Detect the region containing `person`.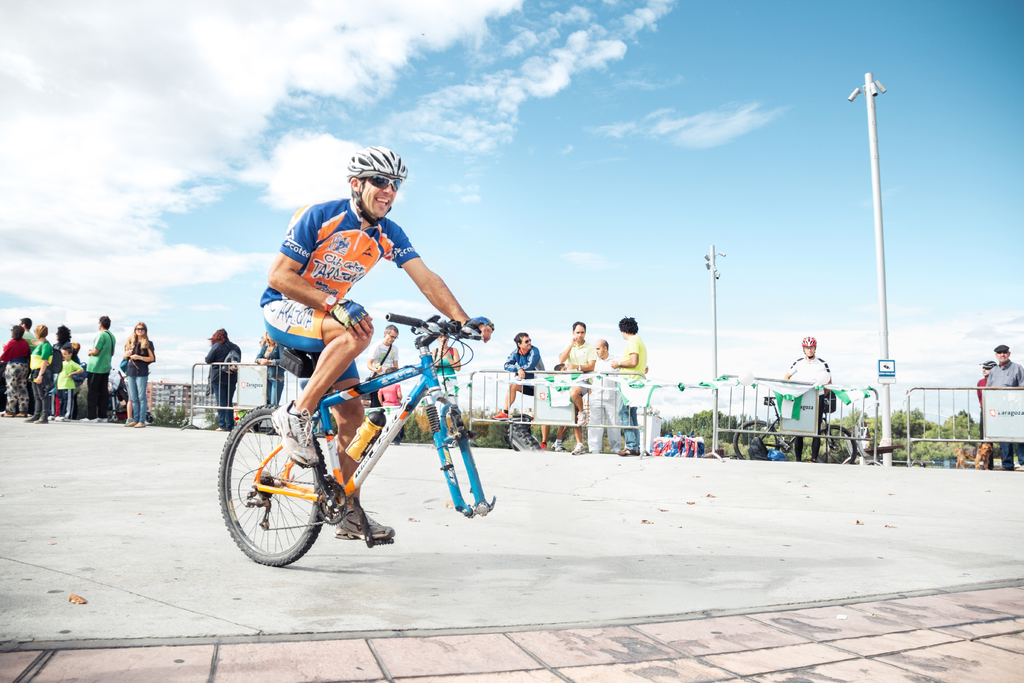
493,333,552,448.
